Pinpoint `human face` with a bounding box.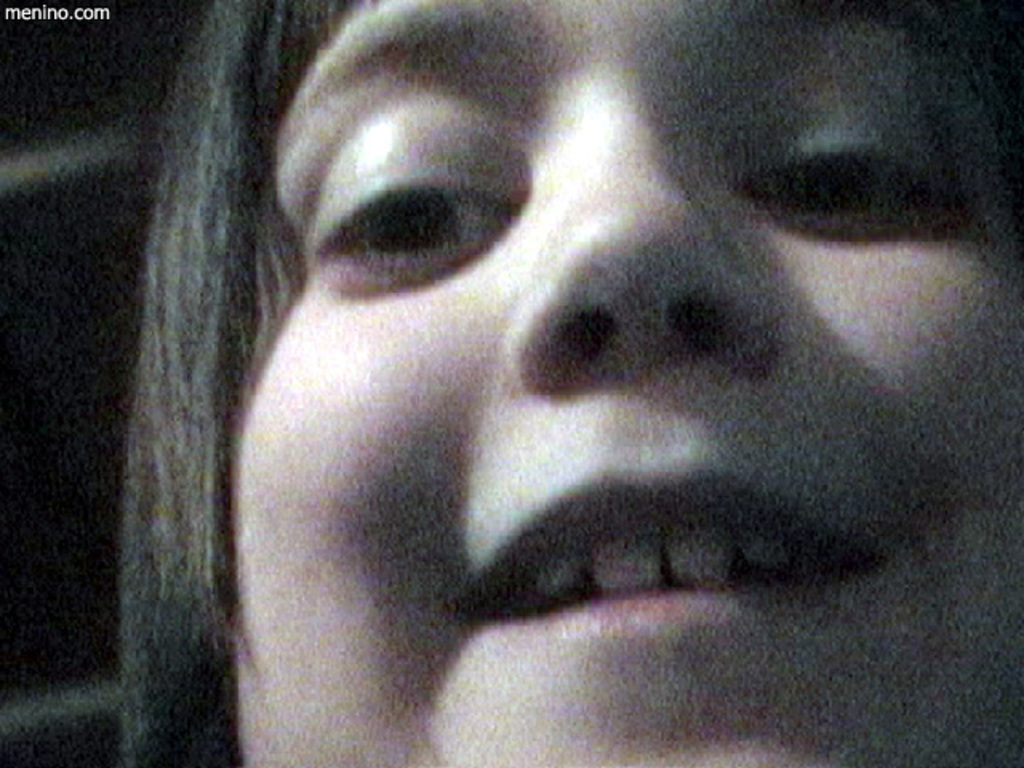
211/0/1022/766.
